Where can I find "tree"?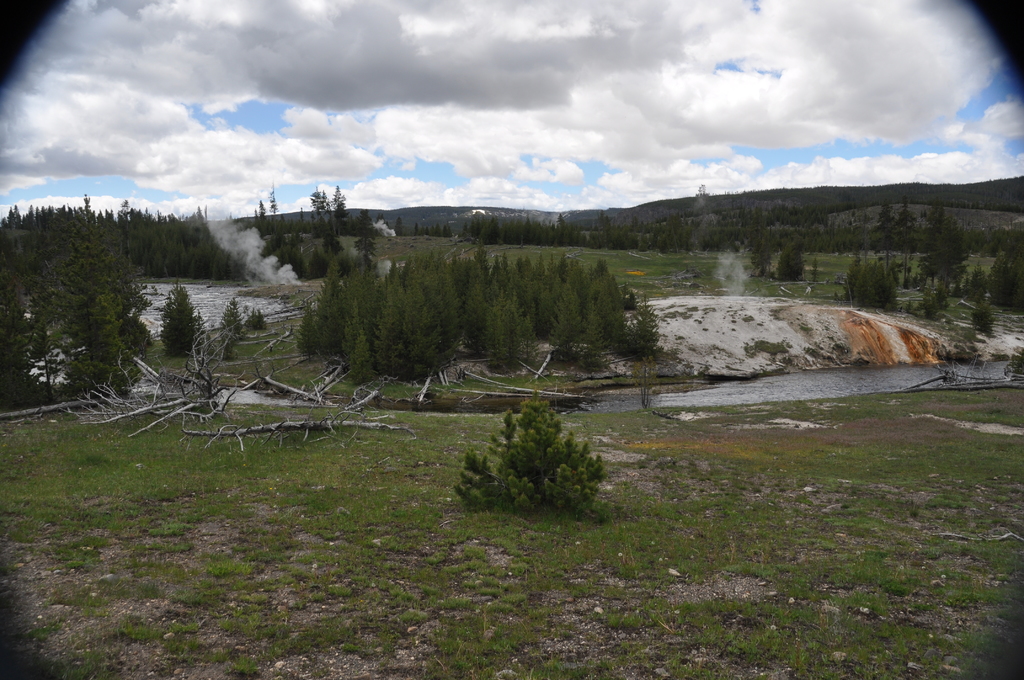
You can find it at box(775, 244, 808, 286).
